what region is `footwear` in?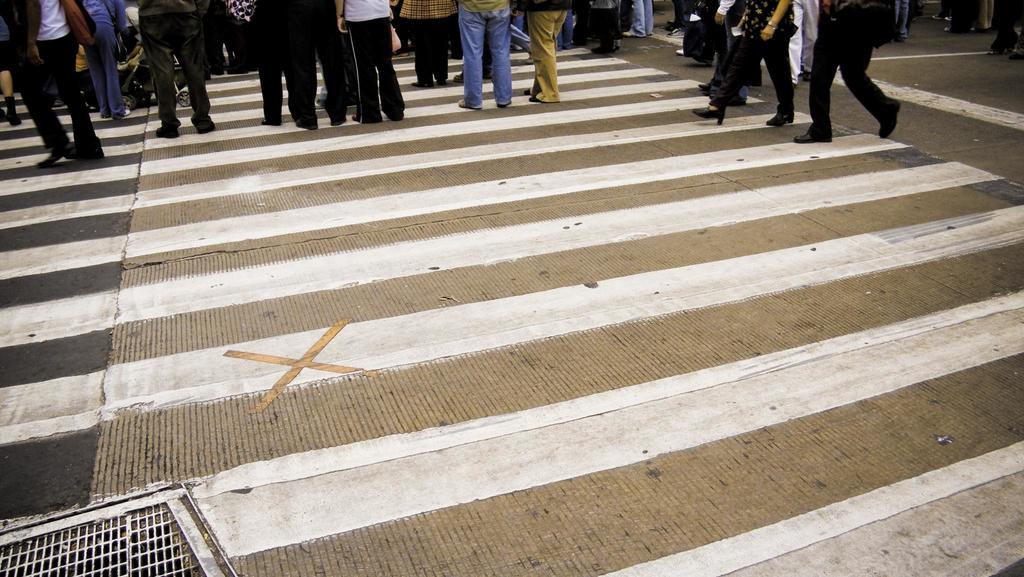
155 124 182 140.
